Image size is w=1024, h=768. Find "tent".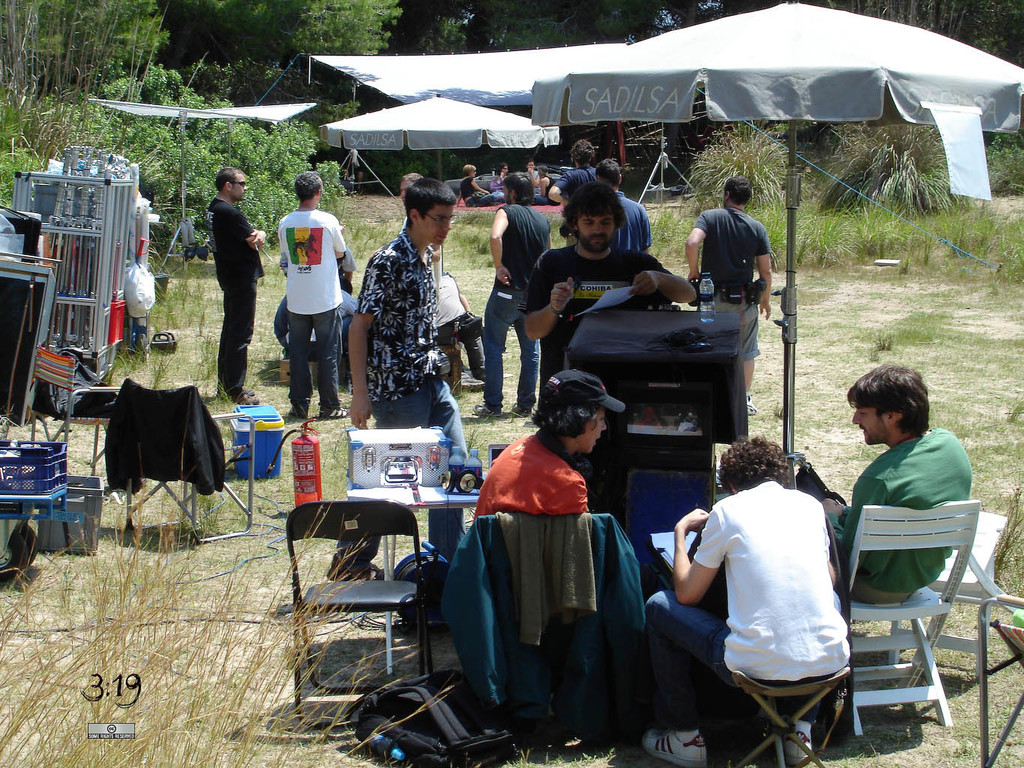
bbox(289, 42, 638, 112).
